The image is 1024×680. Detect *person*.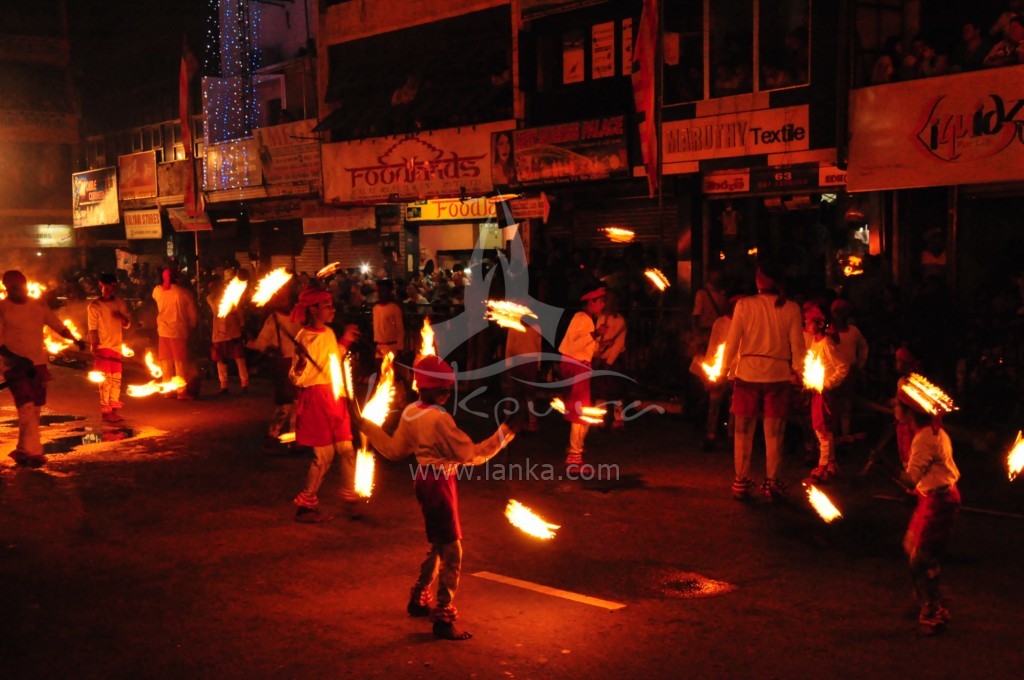
Detection: Rect(826, 297, 868, 474).
